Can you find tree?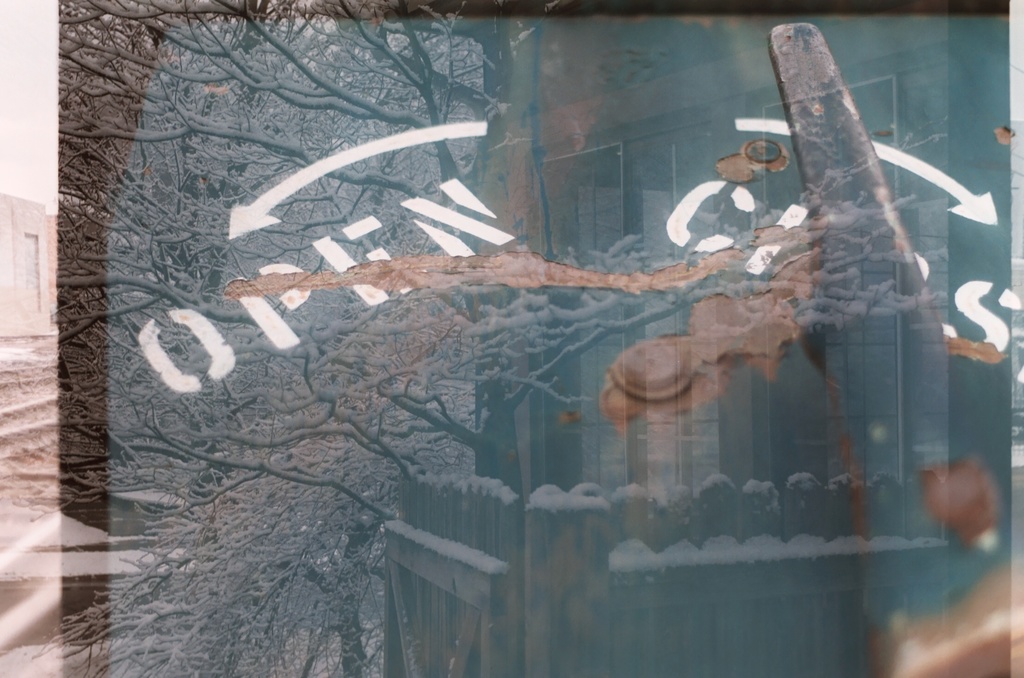
Yes, bounding box: bbox(59, 0, 1005, 677).
